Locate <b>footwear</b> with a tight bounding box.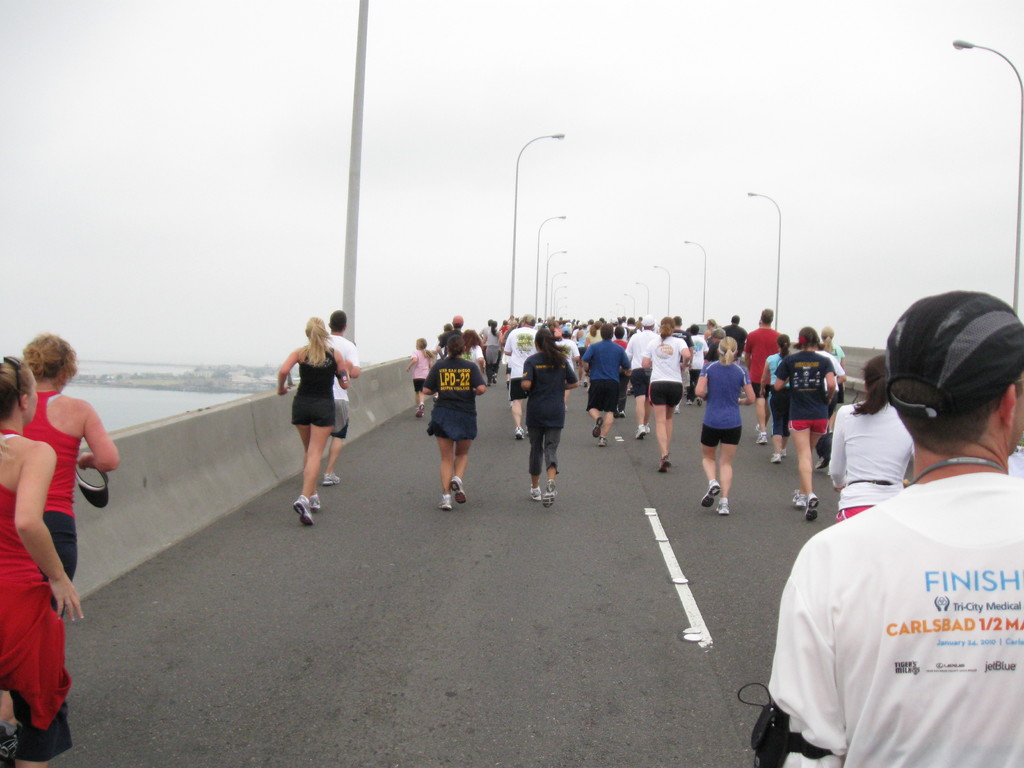
l=783, t=451, r=785, b=455.
